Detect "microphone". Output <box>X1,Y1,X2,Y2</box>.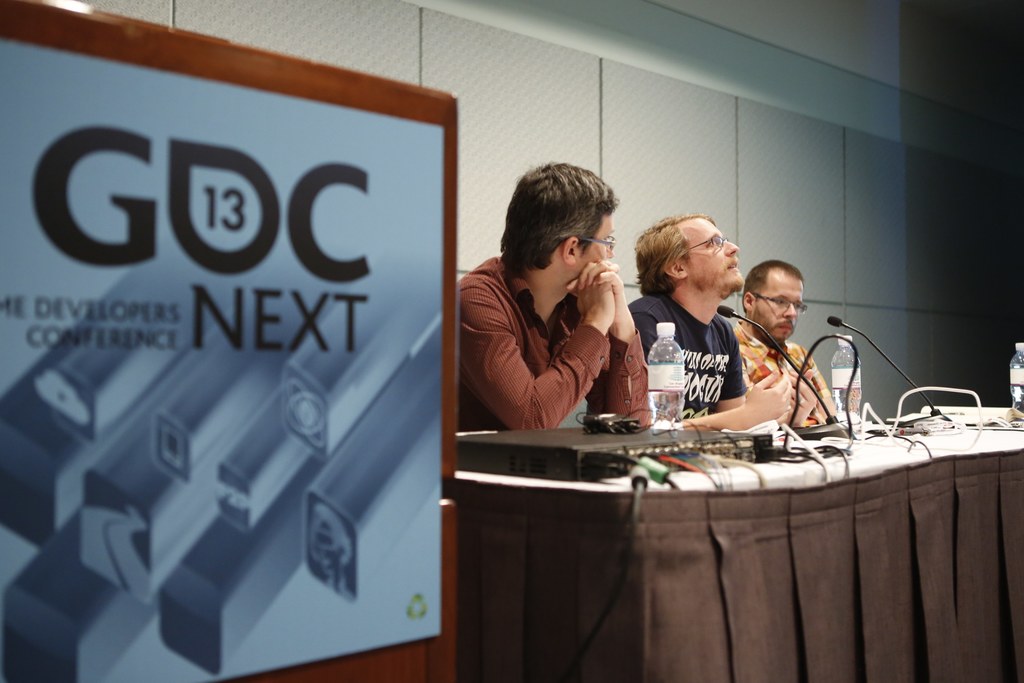
<box>707,306,837,426</box>.
